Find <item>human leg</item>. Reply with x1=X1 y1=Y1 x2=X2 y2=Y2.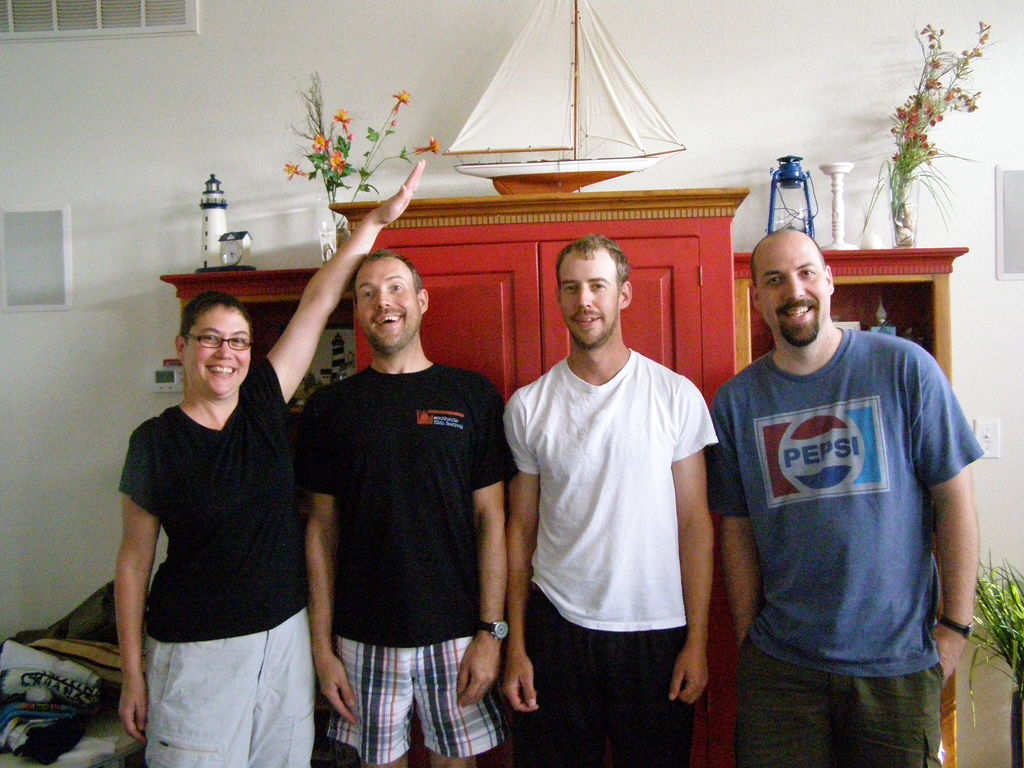
x1=737 y1=650 x2=940 y2=765.
